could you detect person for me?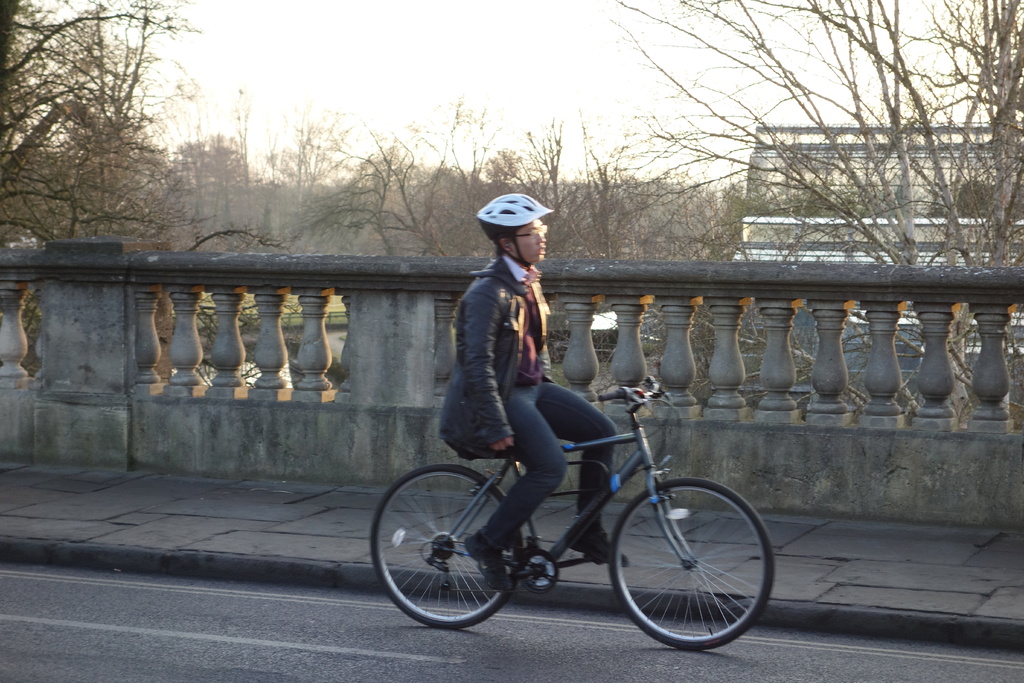
Detection result: <region>431, 199, 623, 557</region>.
